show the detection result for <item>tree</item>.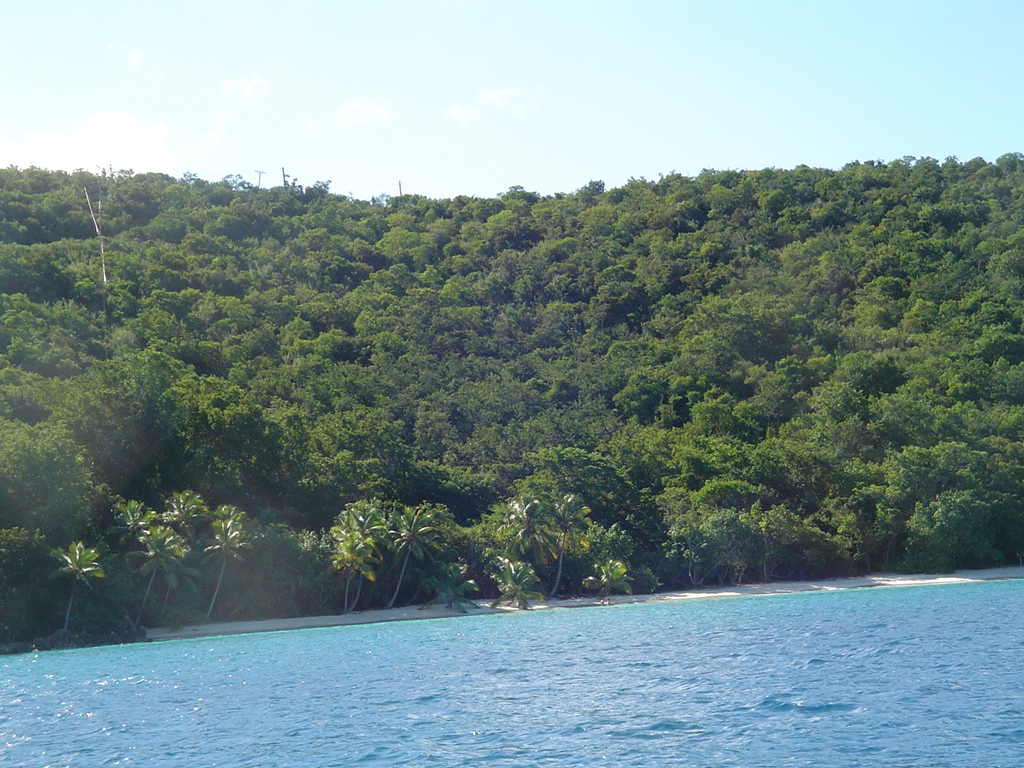
x1=673, y1=499, x2=747, y2=583.
